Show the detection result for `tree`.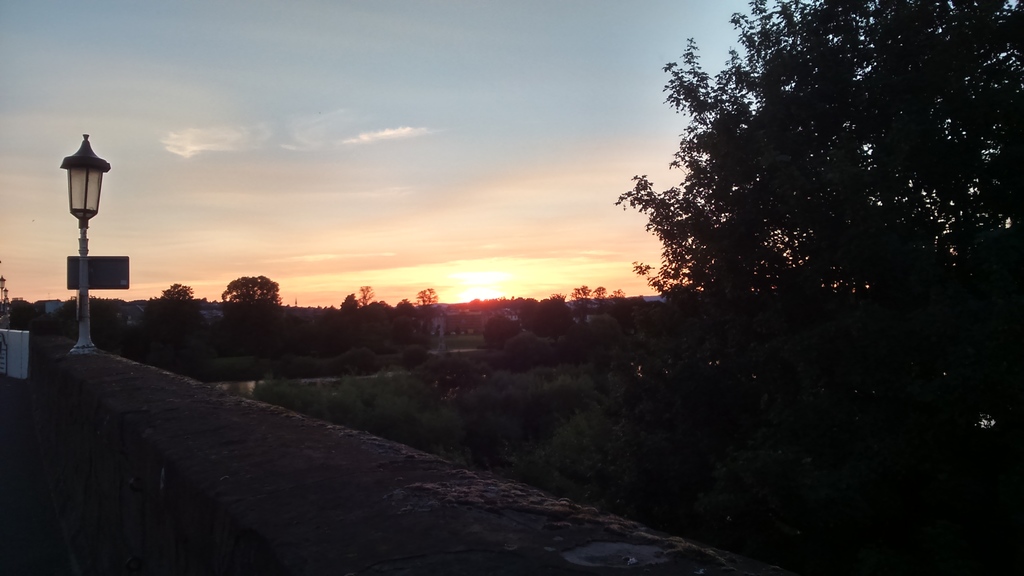
select_region(596, 284, 612, 304).
